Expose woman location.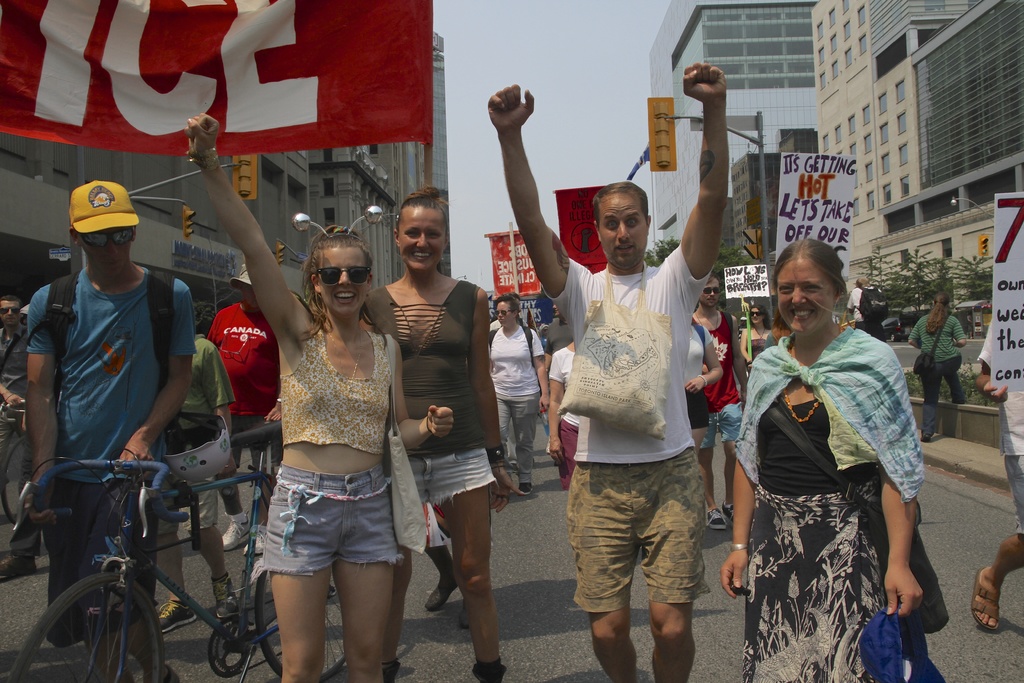
Exposed at crop(737, 303, 774, 379).
